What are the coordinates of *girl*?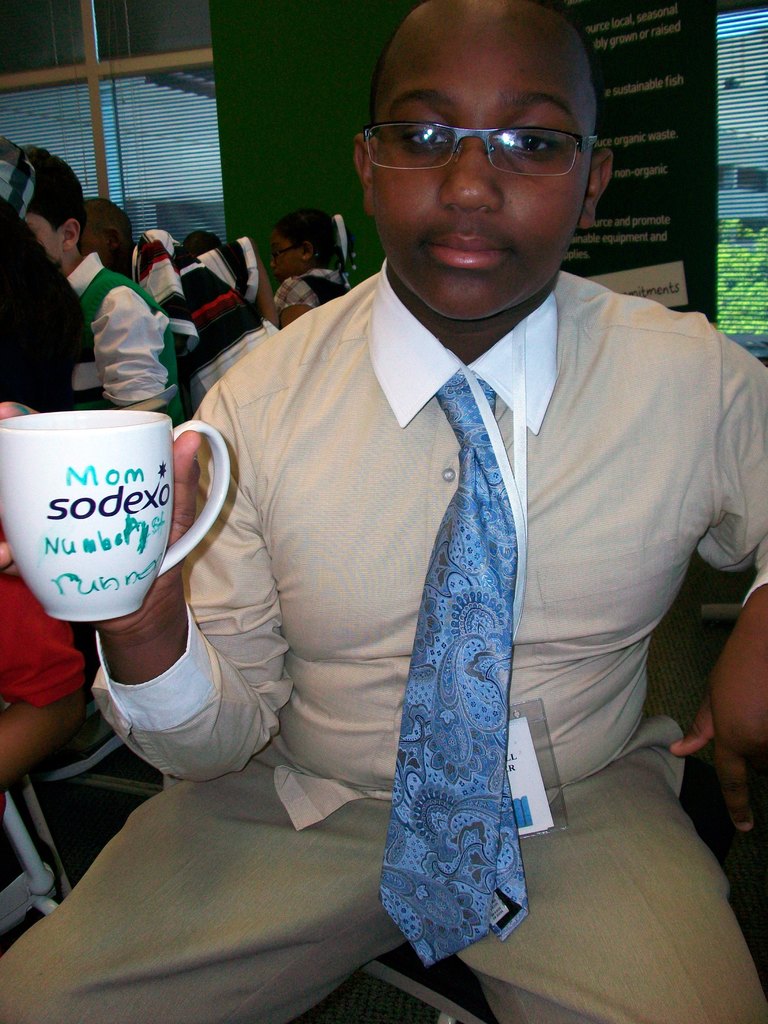
0 386 113 820.
